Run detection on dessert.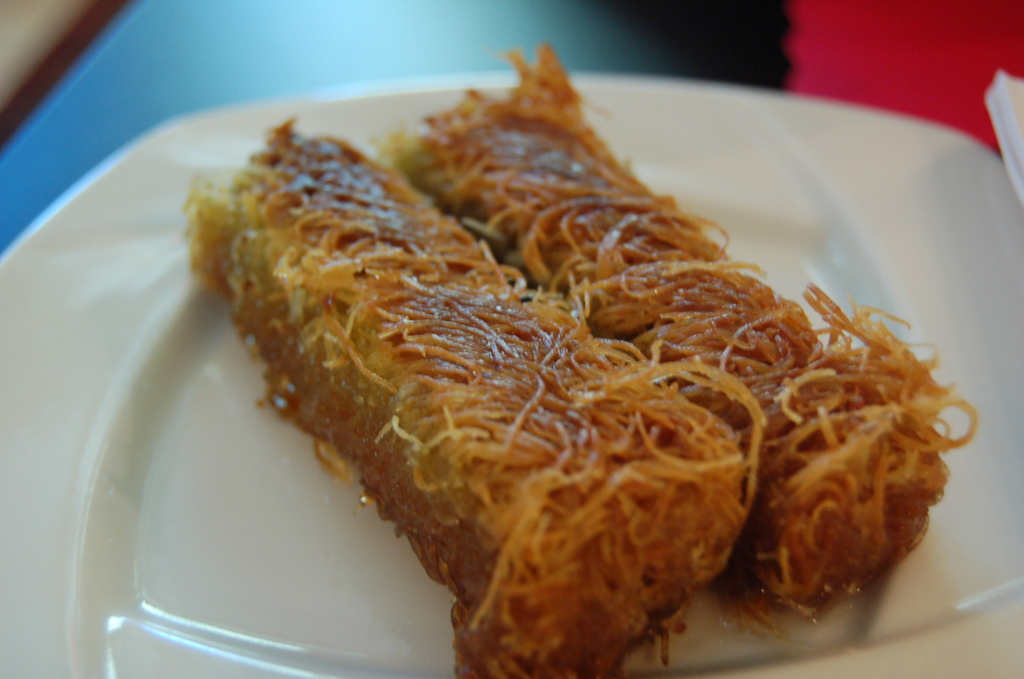
Result: 146,83,920,678.
